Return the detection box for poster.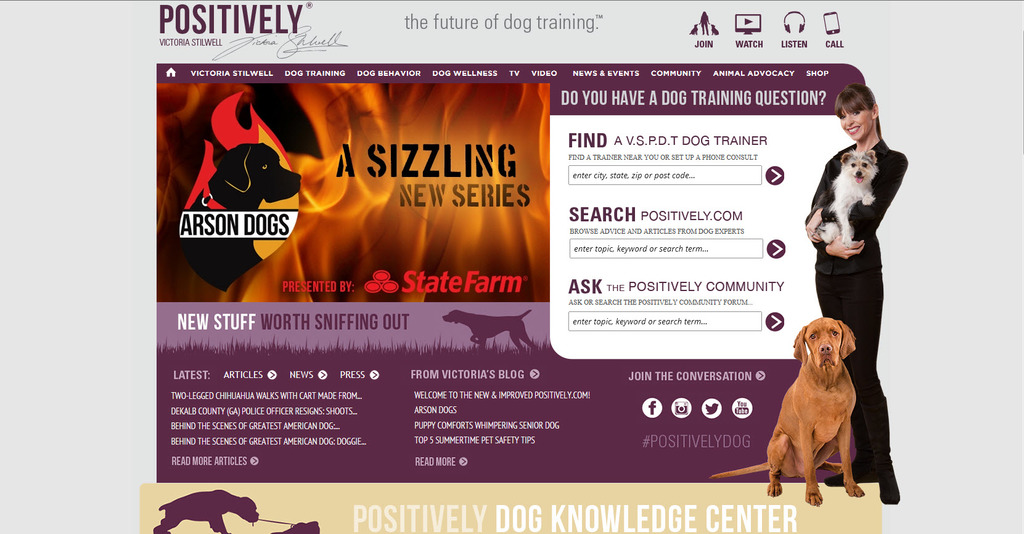
crop(143, 0, 914, 533).
